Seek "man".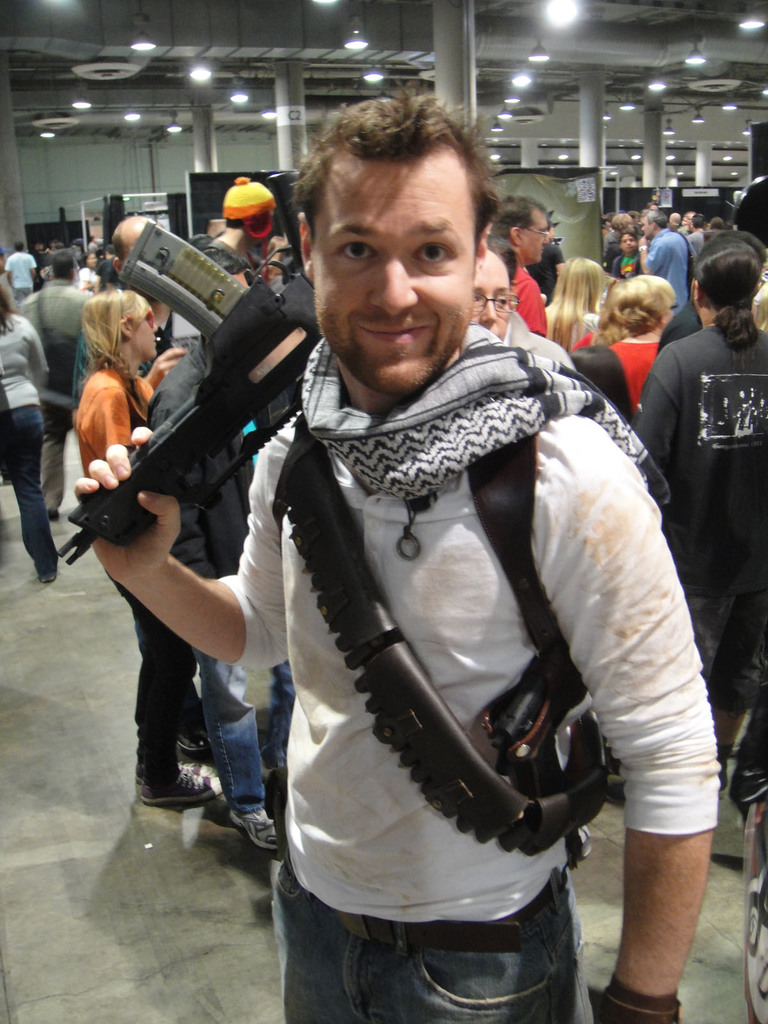
(72,216,202,384).
